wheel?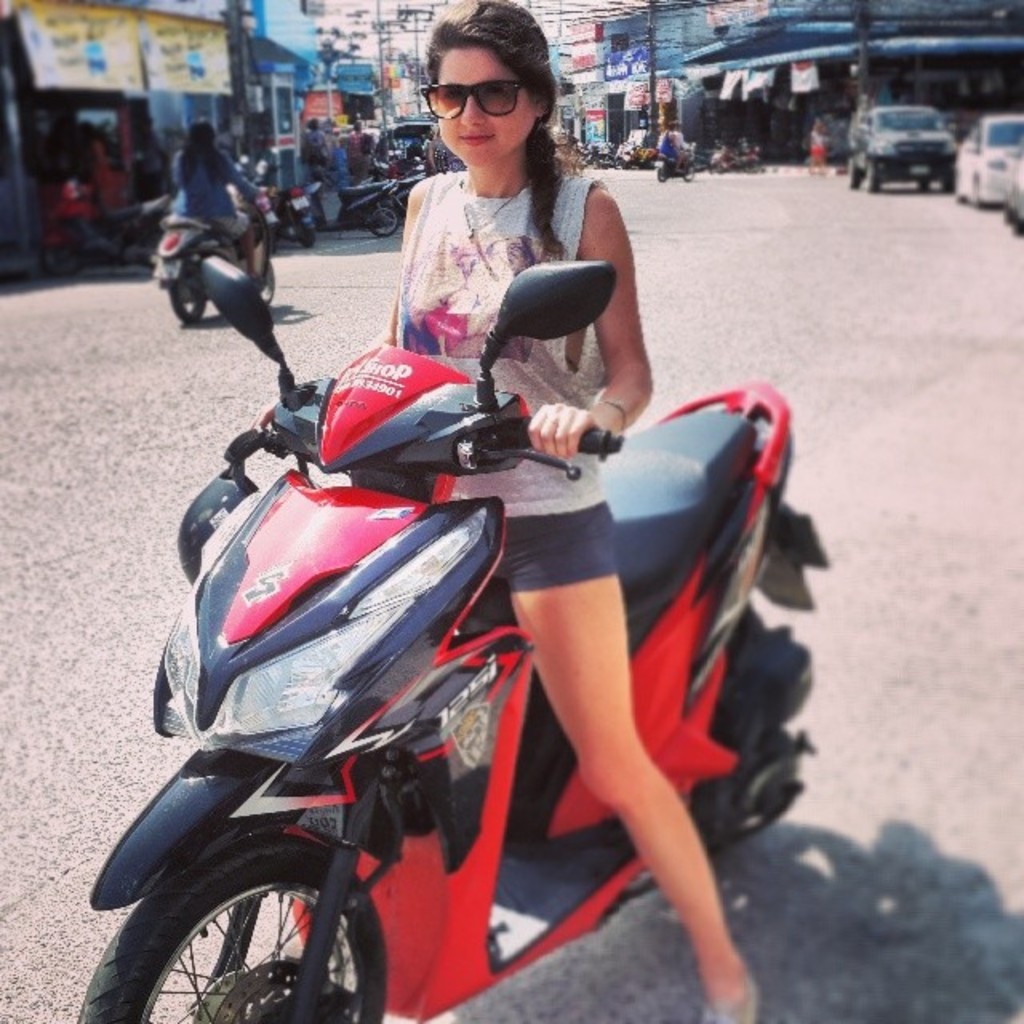
(left=858, top=168, right=877, bottom=195)
